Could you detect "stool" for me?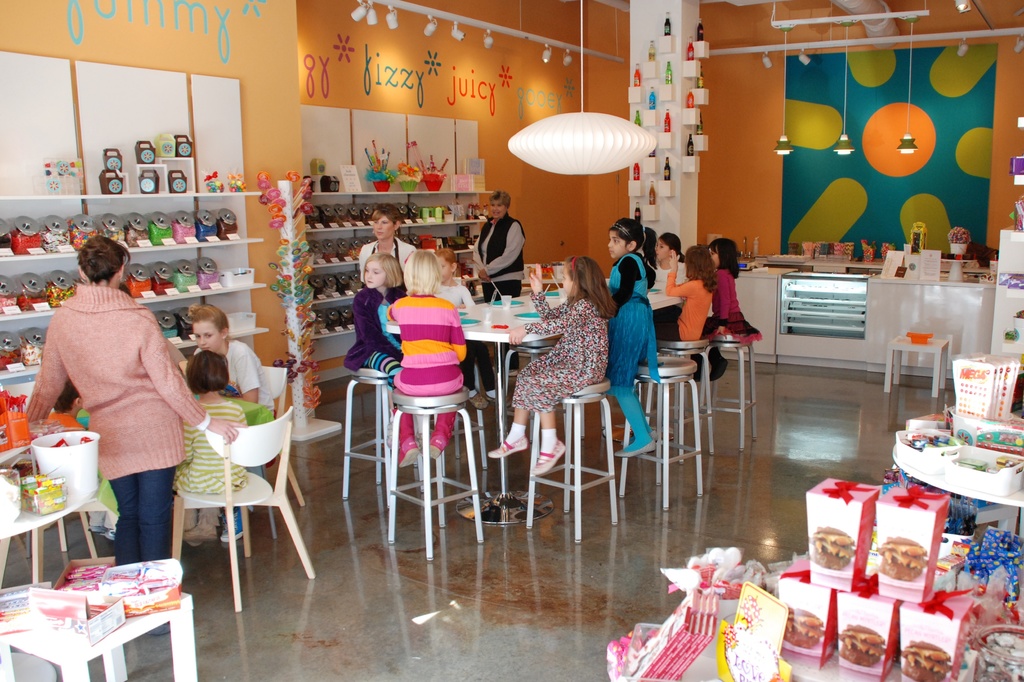
Detection result: crop(881, 334, 950, 394).
